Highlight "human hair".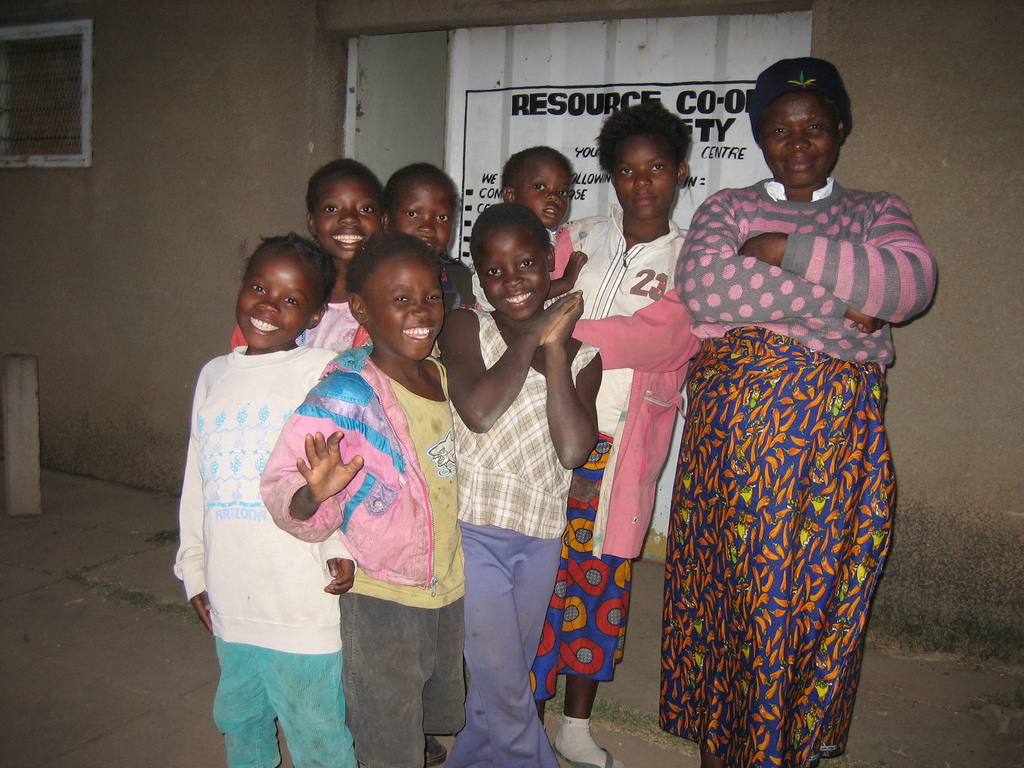
Highlighted region: 385,161,459,220.
